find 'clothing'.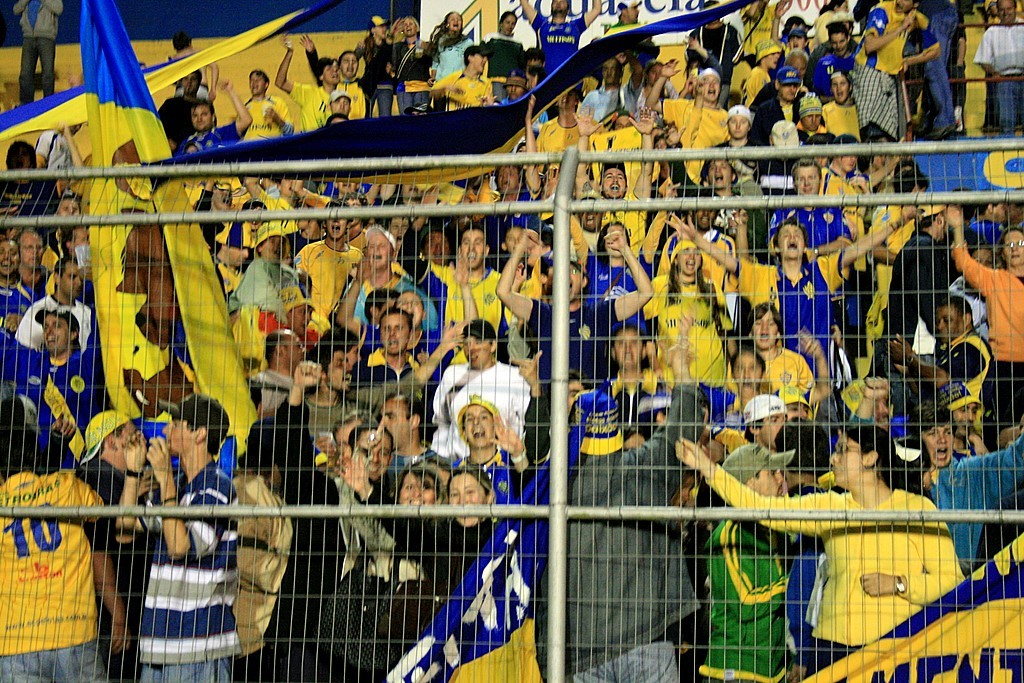
box=[305, 44, 394, 126].
